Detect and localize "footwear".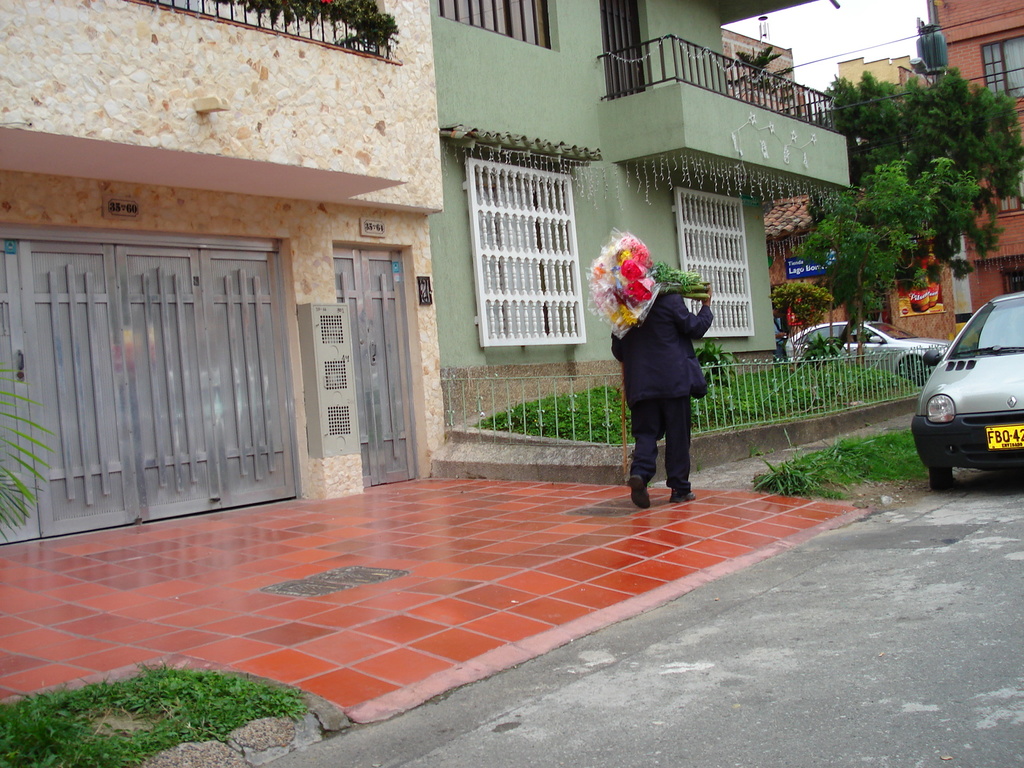
Localized at locate(669, 490, 696, 503).
